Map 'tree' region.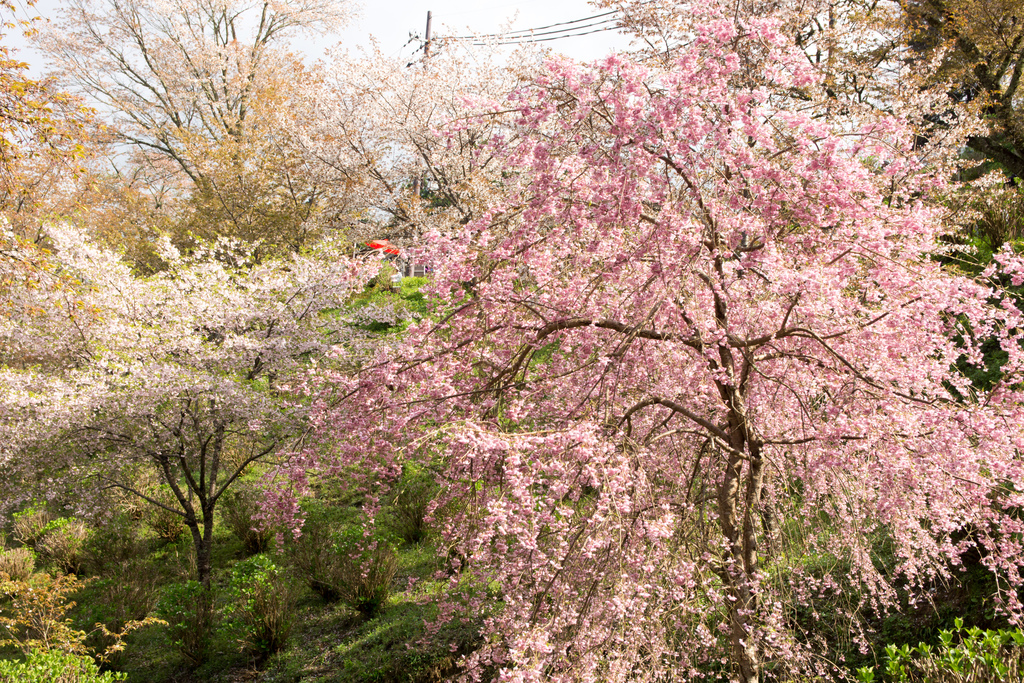
Mapped to pyautogui.locateOnScreen(16, 0, 352, 243).
